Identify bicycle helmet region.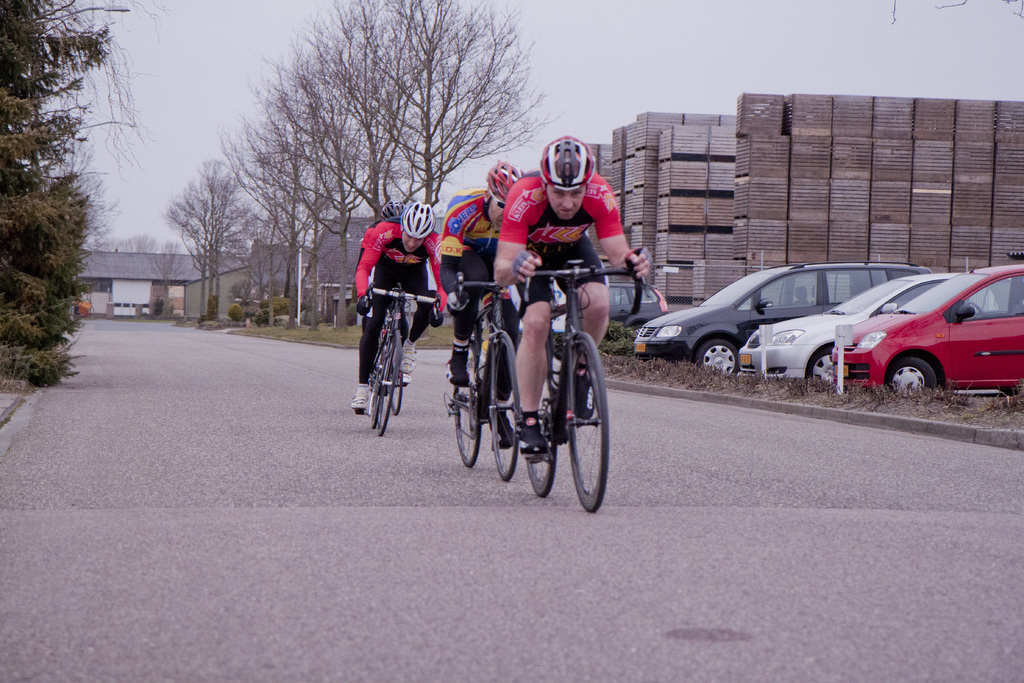
Region: [x1=400, y1=204, x2=434, y2=238].
